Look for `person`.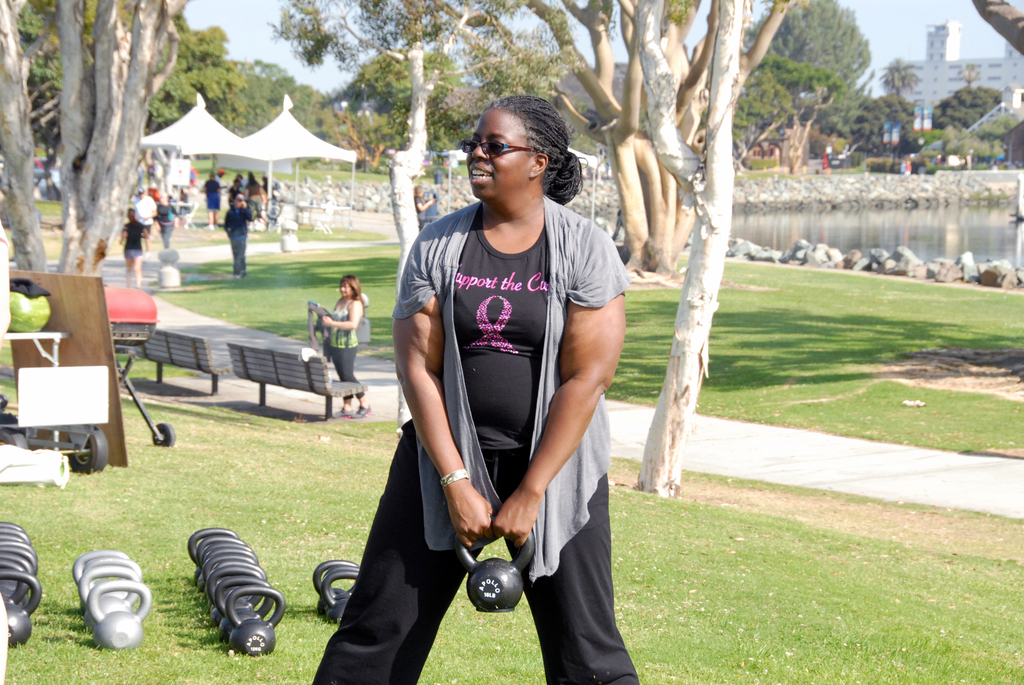
Found: (x1=159, y1=189, x2=179, y2=249).
